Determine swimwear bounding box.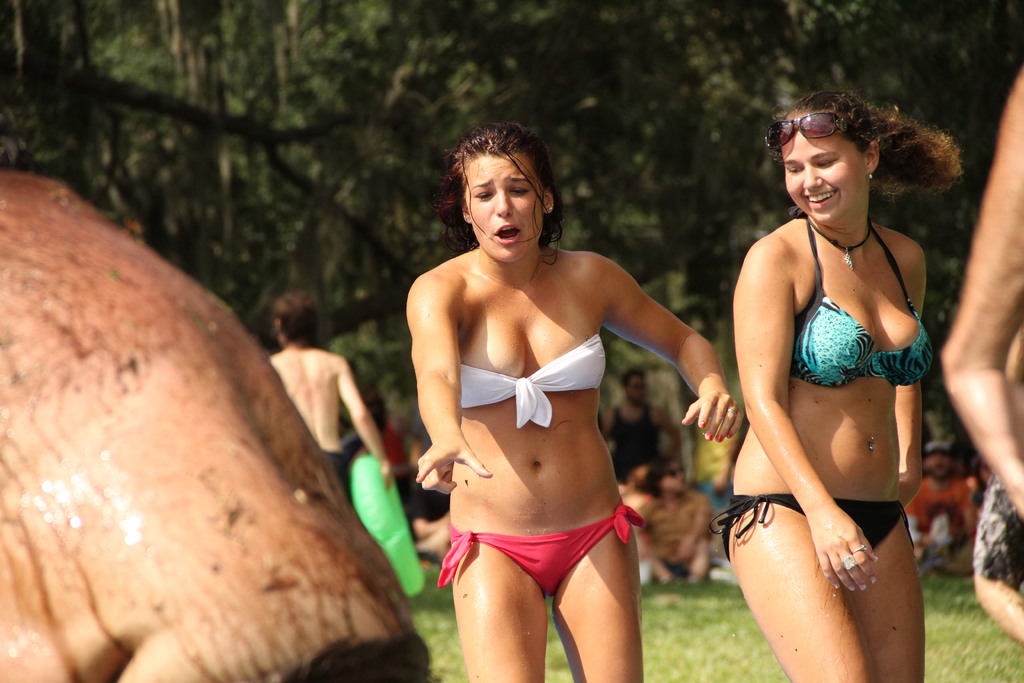
Determined: {"x1": 454, "y1": 336, "x2": 609, "y2": 425}.
